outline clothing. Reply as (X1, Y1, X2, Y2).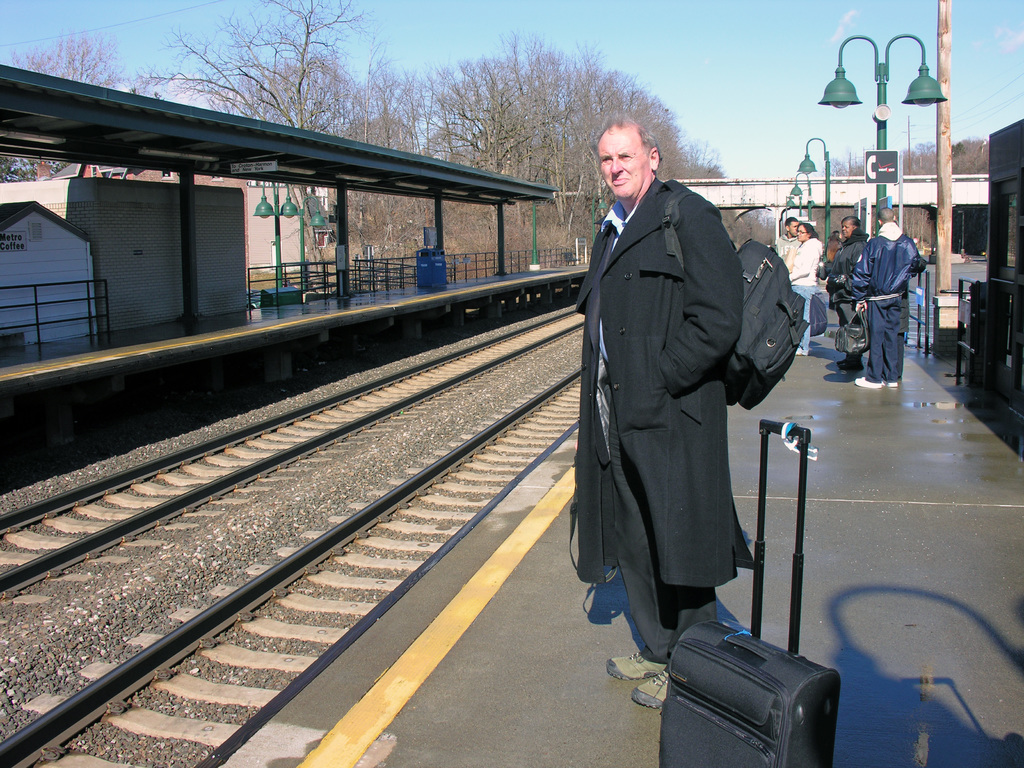
(571, 209, 765, 628).
